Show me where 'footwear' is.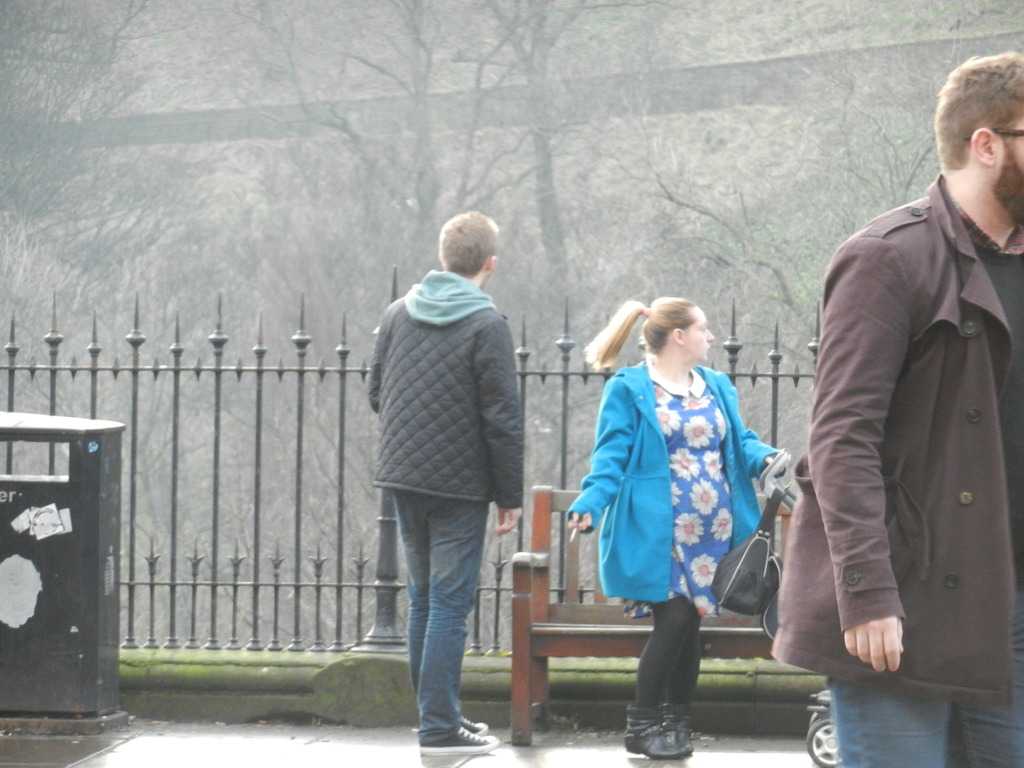
'footwear' is at <box>419,728,497,755</box>.
